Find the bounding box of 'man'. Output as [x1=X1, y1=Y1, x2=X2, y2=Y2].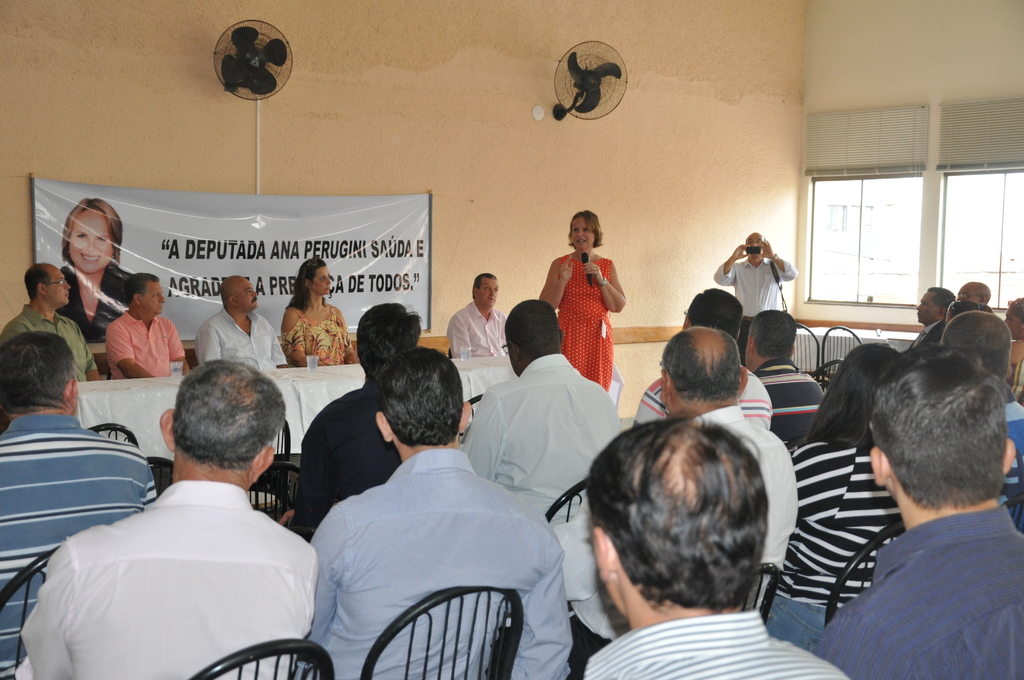
[x1=19, y1=360, x2=321, y2=679].
